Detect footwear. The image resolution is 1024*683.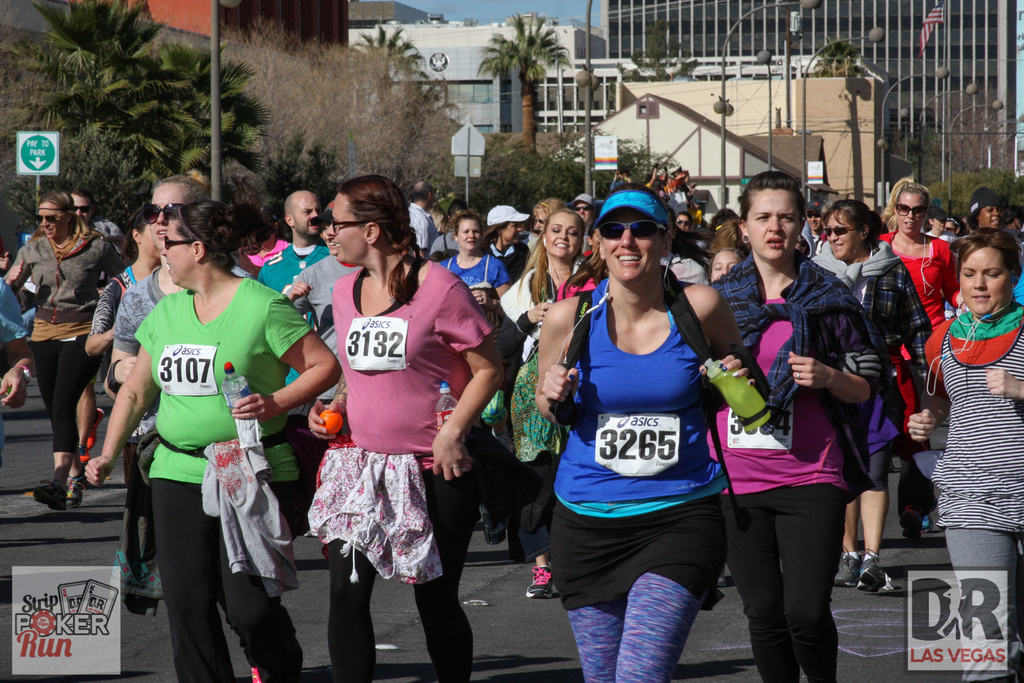
Rect(832, 552, 860, 587).
